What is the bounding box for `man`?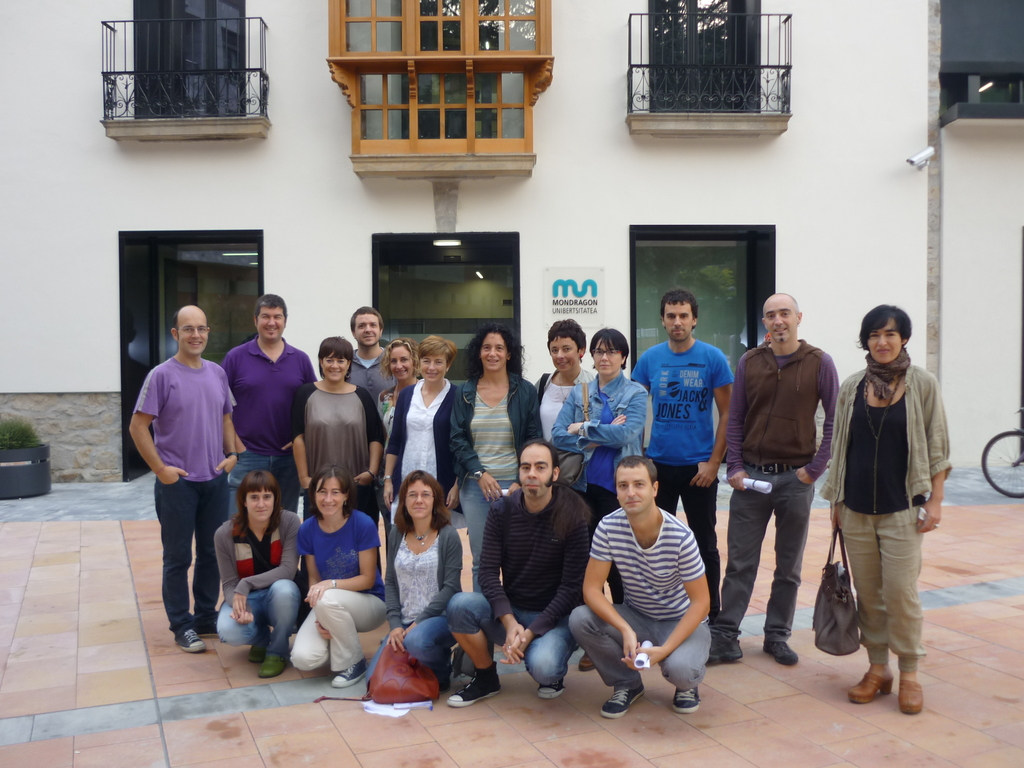
rect(723, 290, 838, 655).
